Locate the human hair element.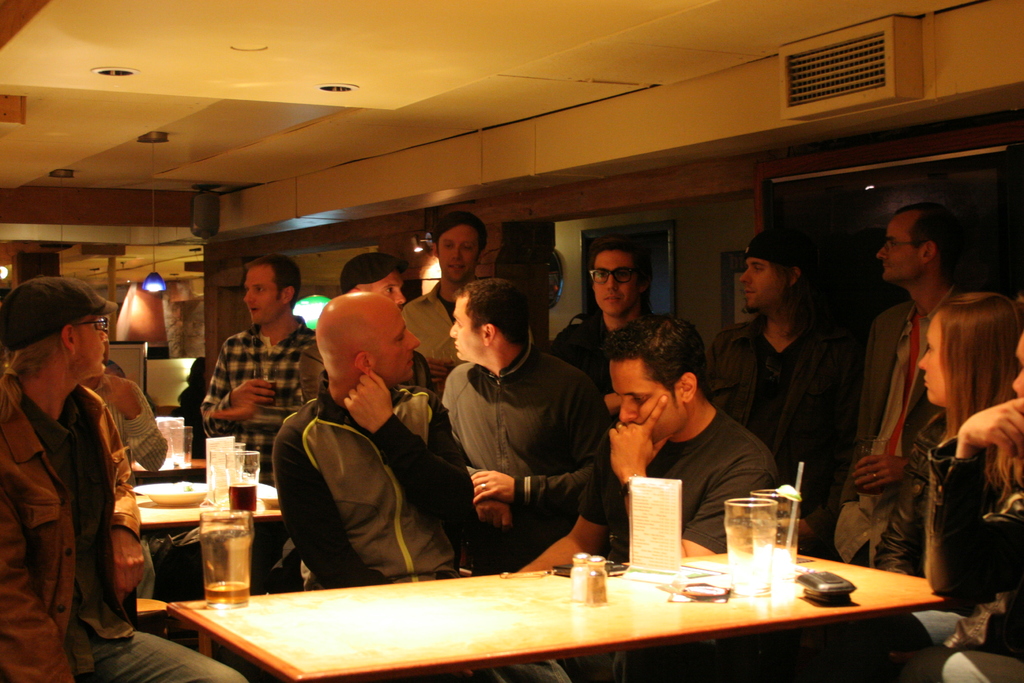
Element bbox: l=593, t=236, r=651, b=296.
